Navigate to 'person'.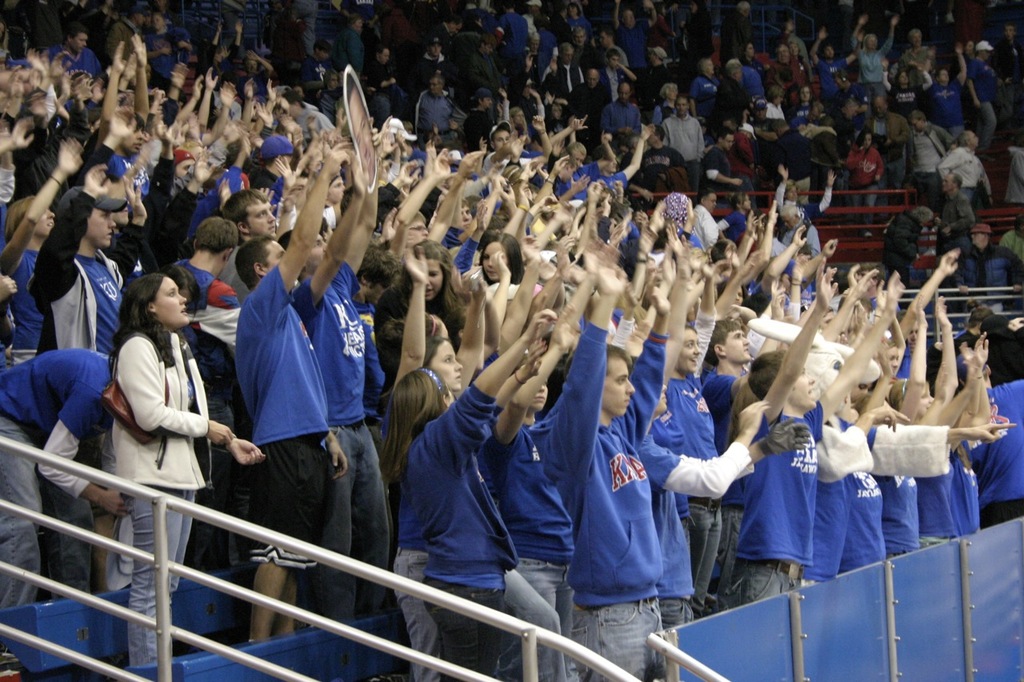
Navigation target: crop(502, 91, 546, 135).
